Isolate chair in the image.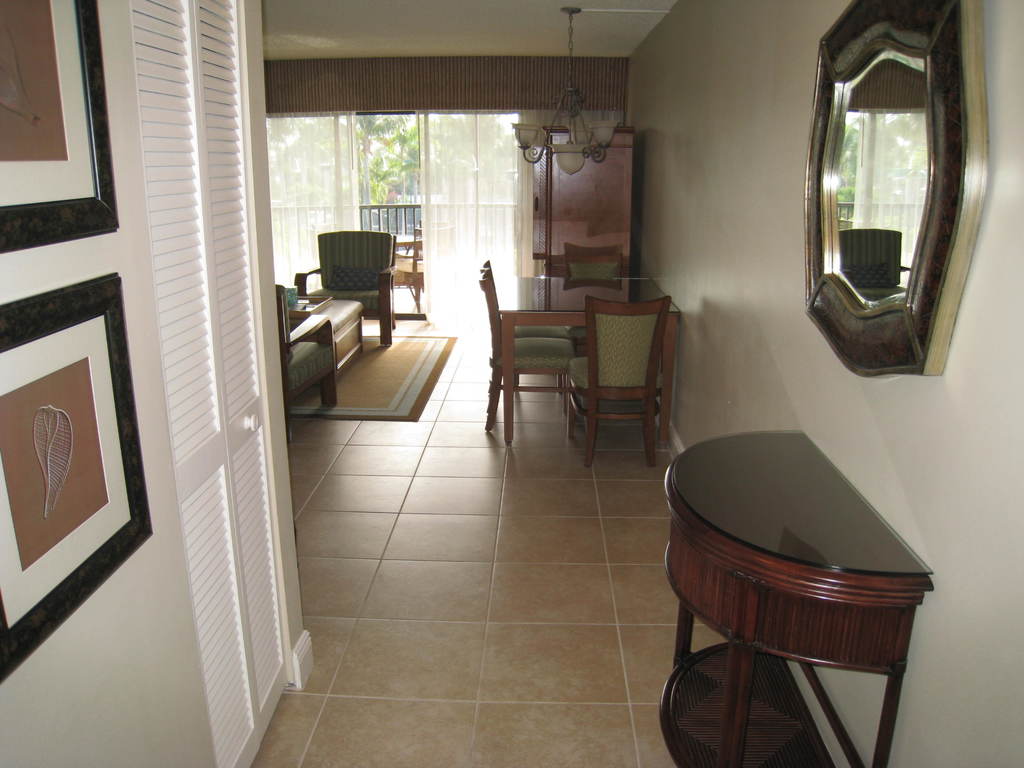
Isolated region: 561:277:687:461.
